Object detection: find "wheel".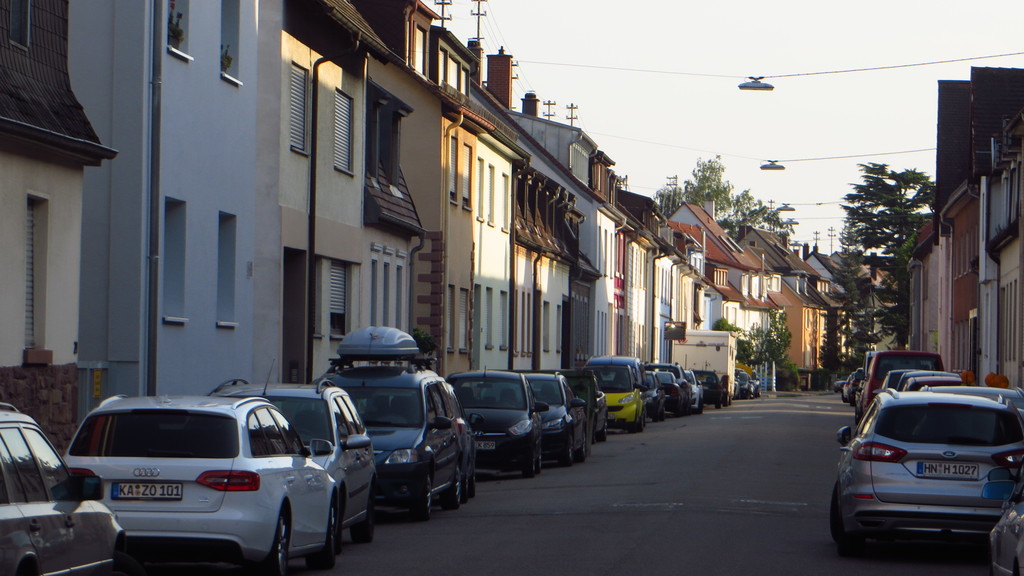
box=[462, 474, 477, 497].
